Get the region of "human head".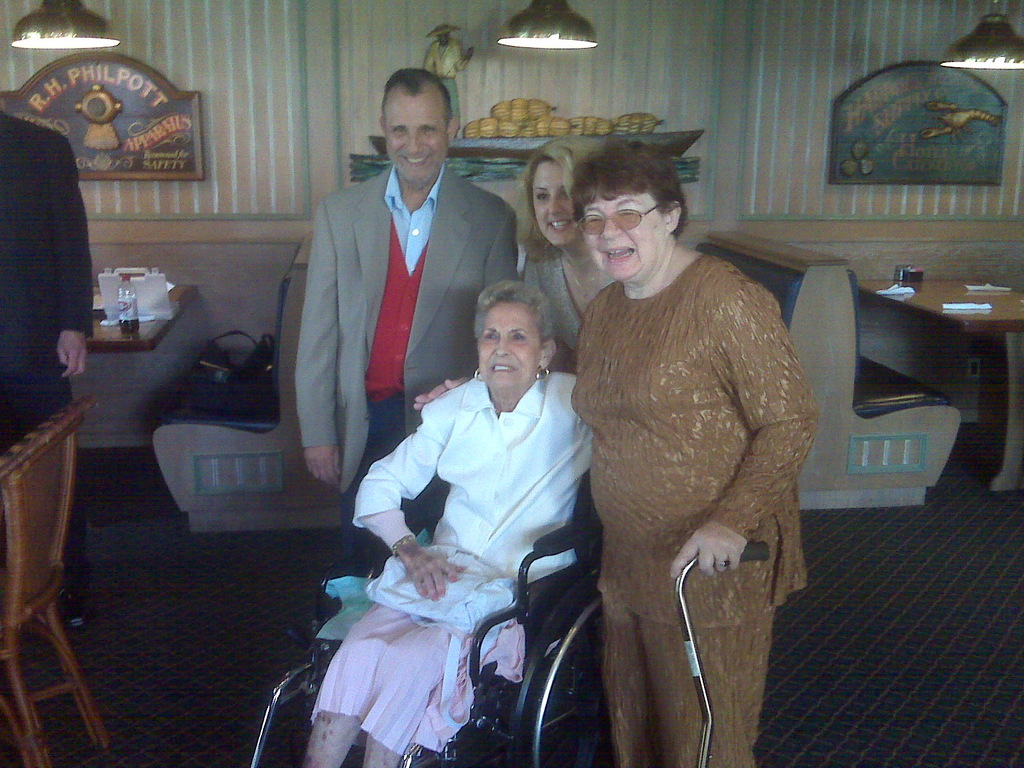
x1=461, y1=281, x2=558, y2=377.
